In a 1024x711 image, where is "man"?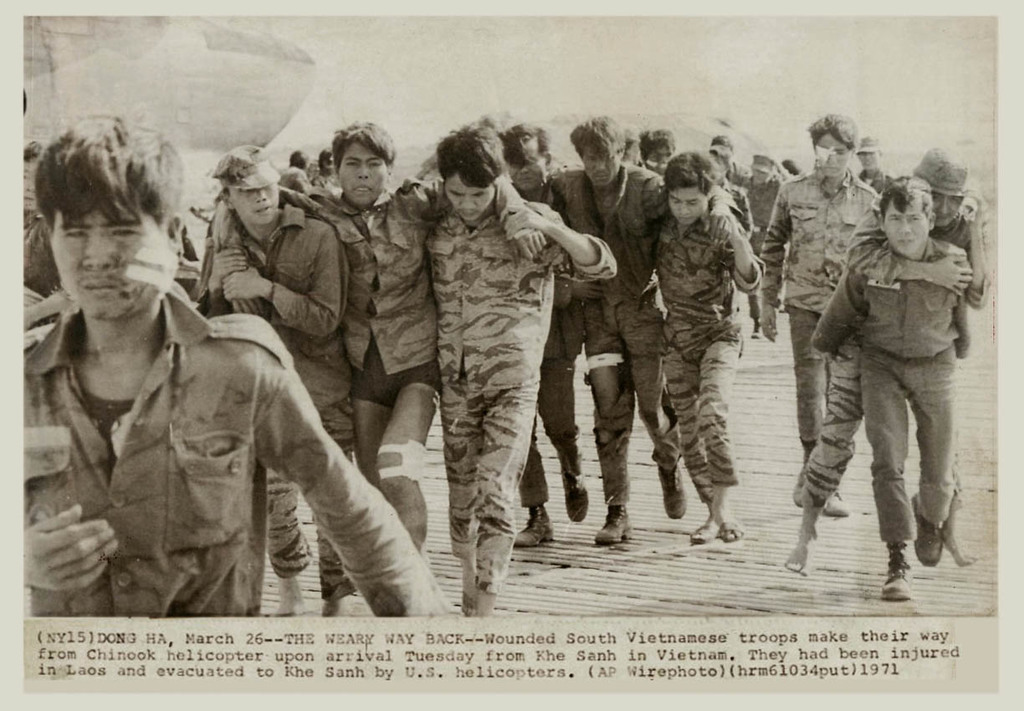
rect(212, 117, 545, 618).
